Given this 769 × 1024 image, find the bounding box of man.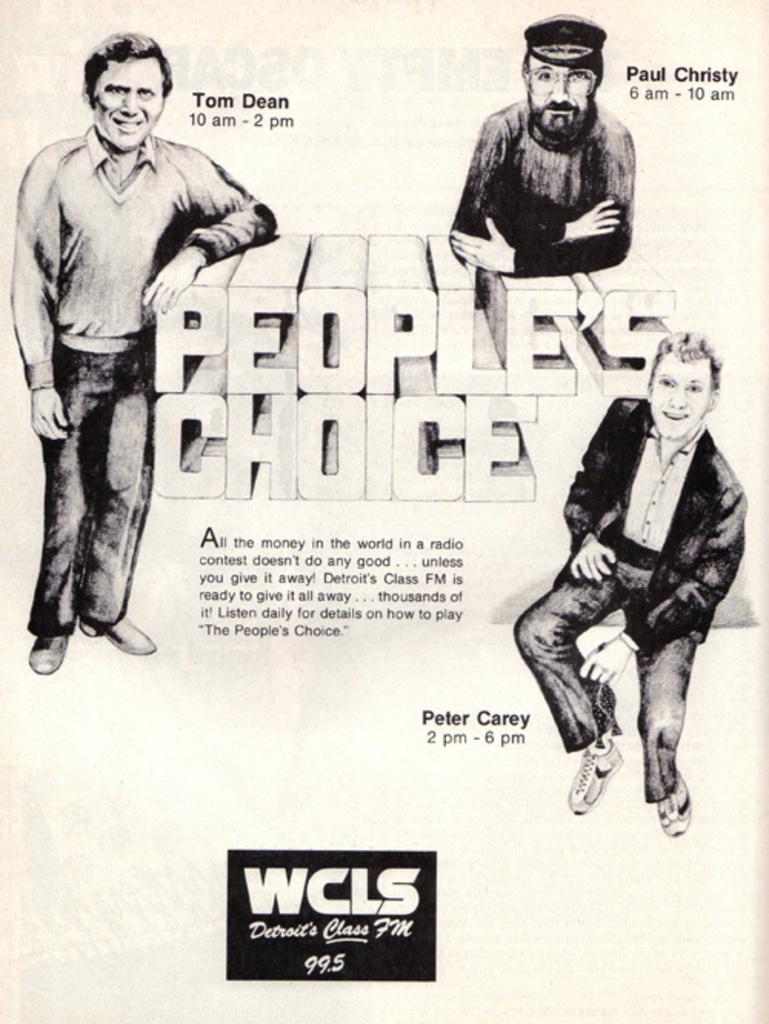
locate(6, 23, 285, 680).
